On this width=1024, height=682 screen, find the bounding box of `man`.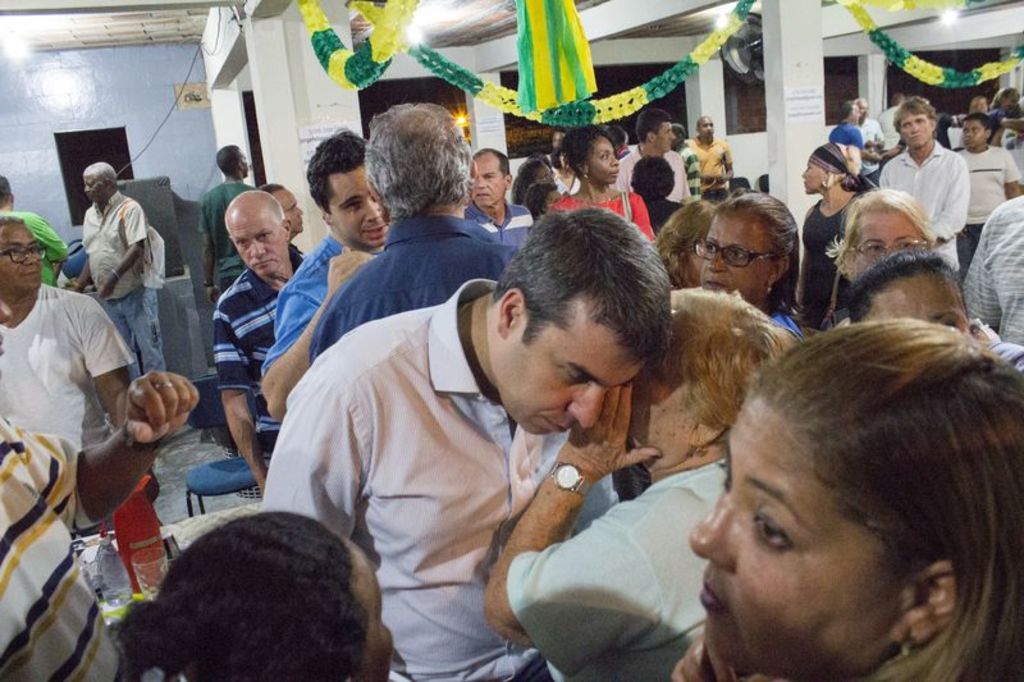
Bounding box: (822, 96, 870, 152).
